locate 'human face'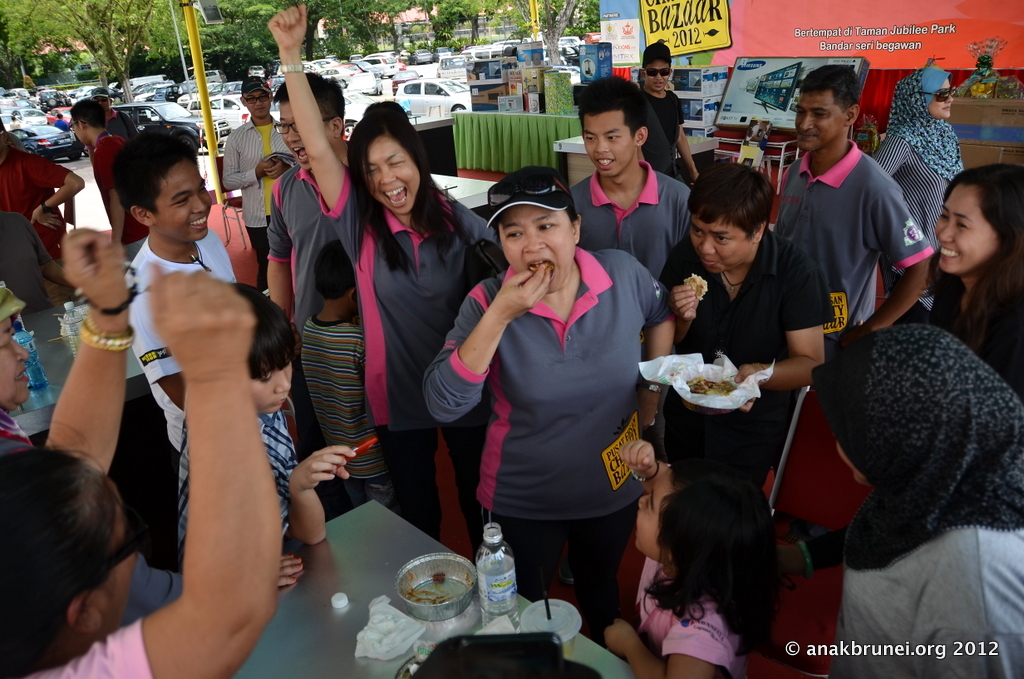
688, 217, 755, 272
